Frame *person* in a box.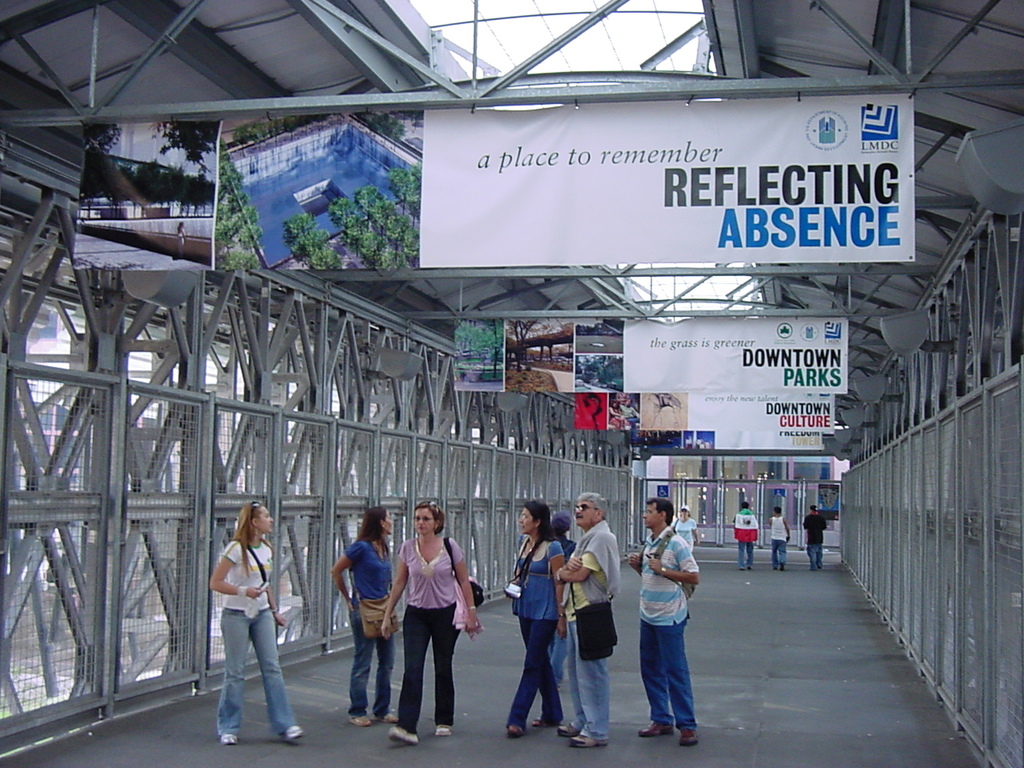
<box>805,506,829,571</box>.
